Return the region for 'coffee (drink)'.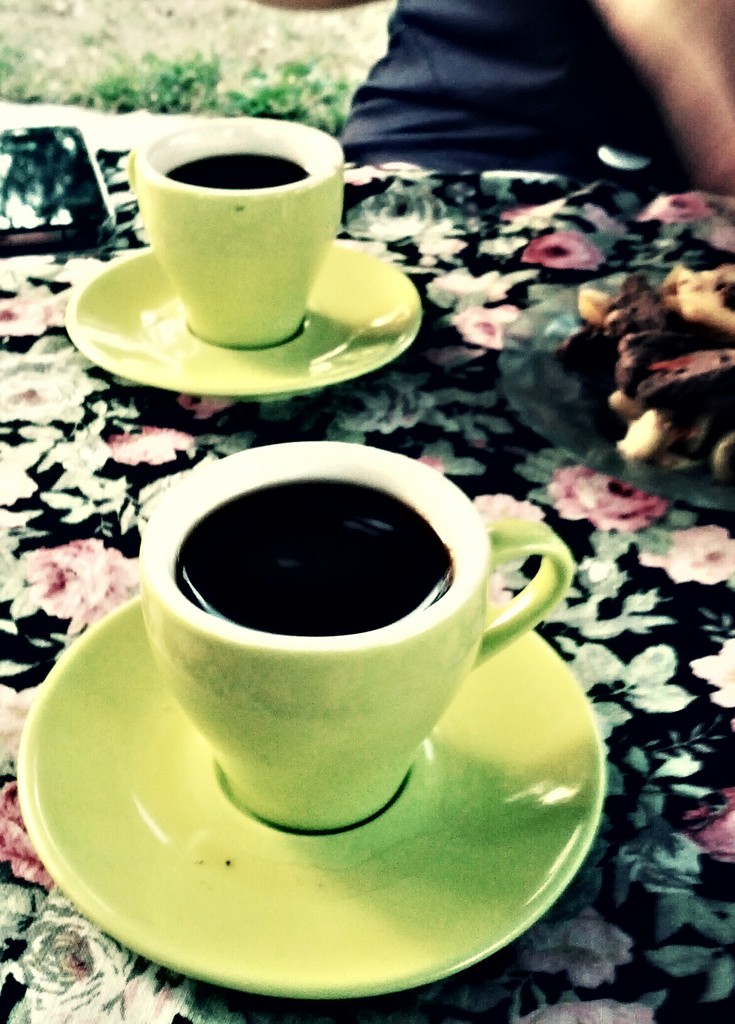
select_region(161, 148, 307, 200).
